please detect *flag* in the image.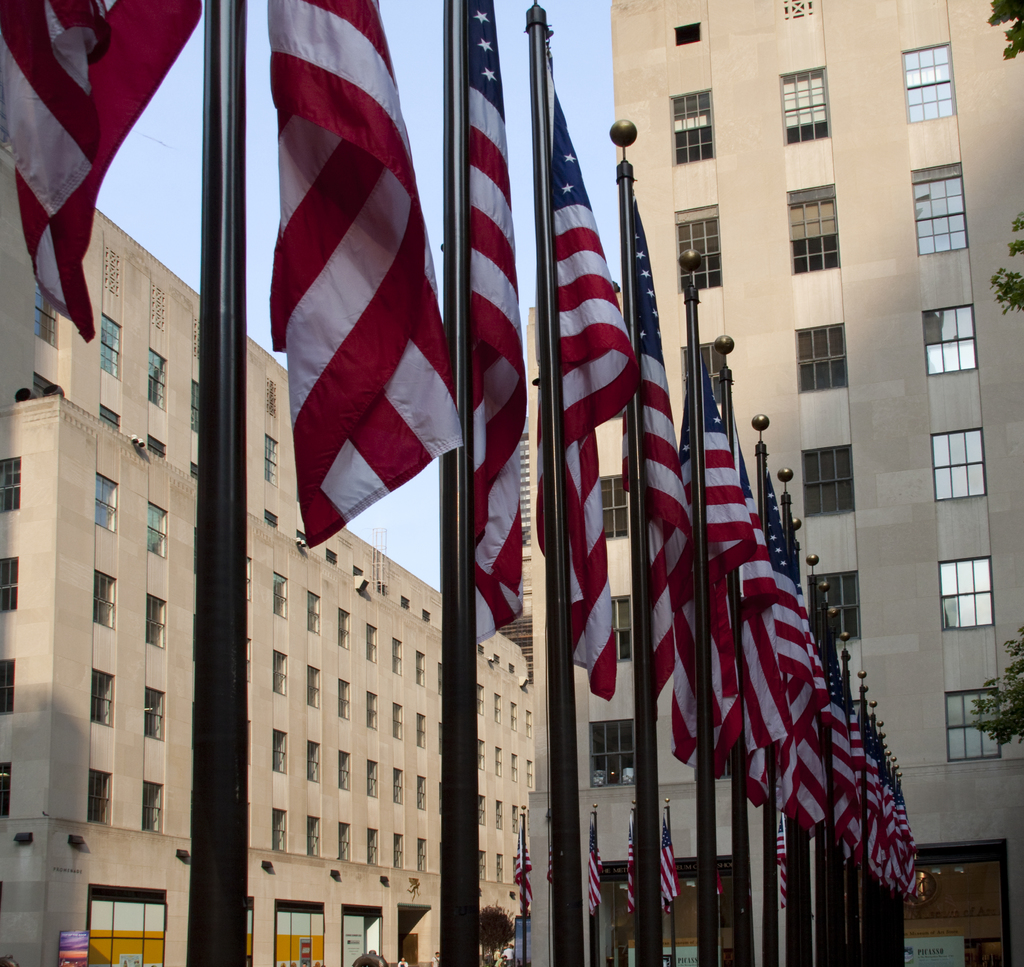
BBox(268, 0, 465, 550).
